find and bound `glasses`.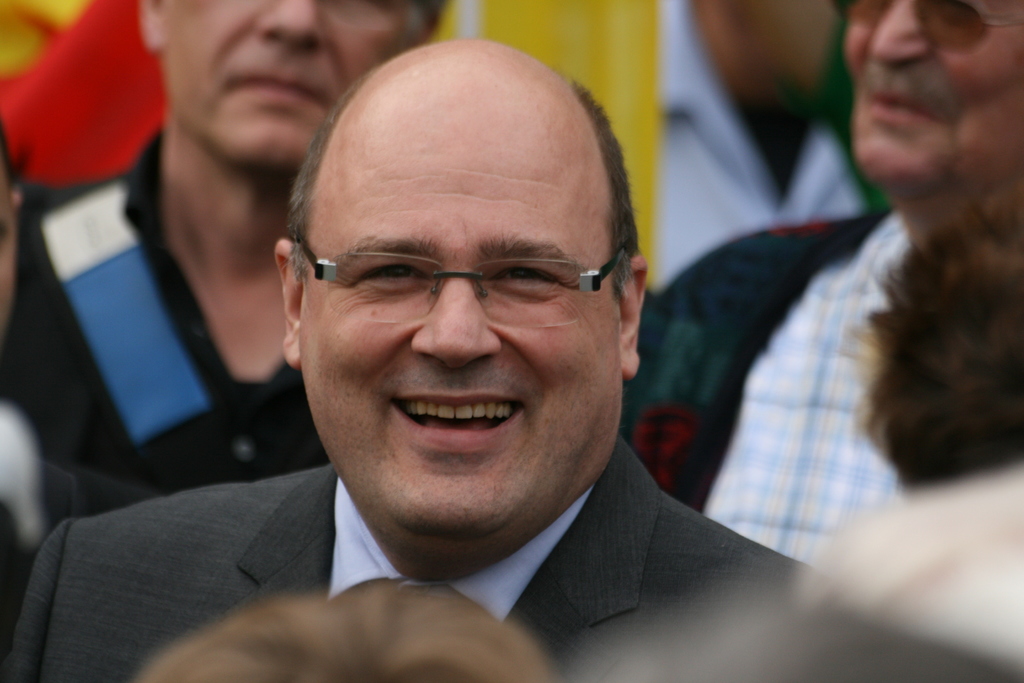
Bound: {"x1": 291, "y1": 227, "x2": 621, "y2": 331}.
